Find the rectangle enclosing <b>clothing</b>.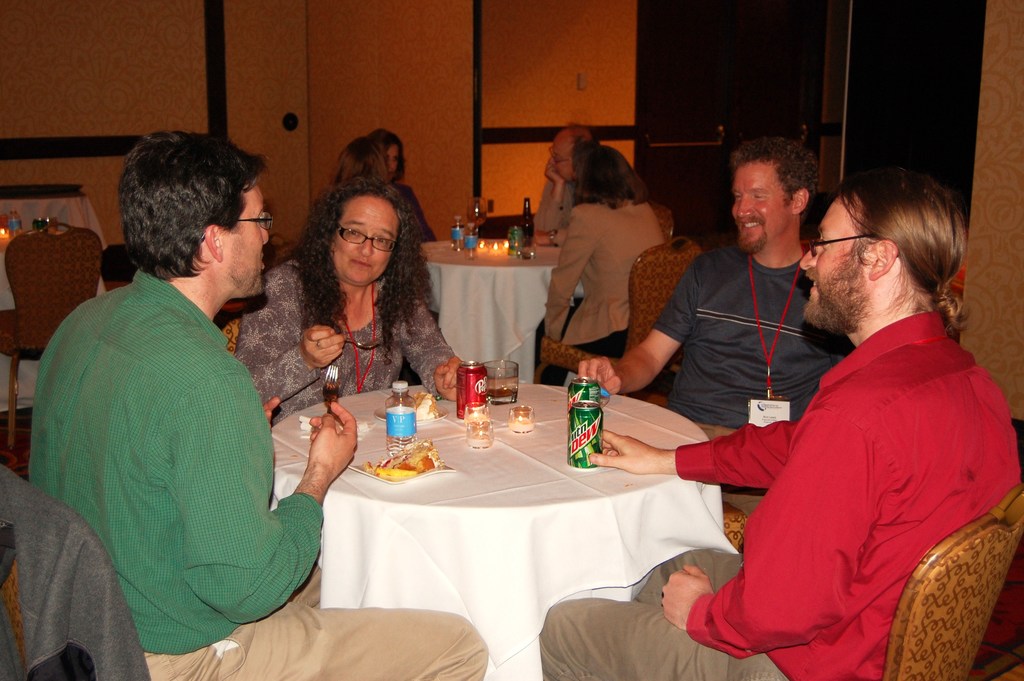
pyautogui.locateOnScreen(395, 183, 434, 259).
